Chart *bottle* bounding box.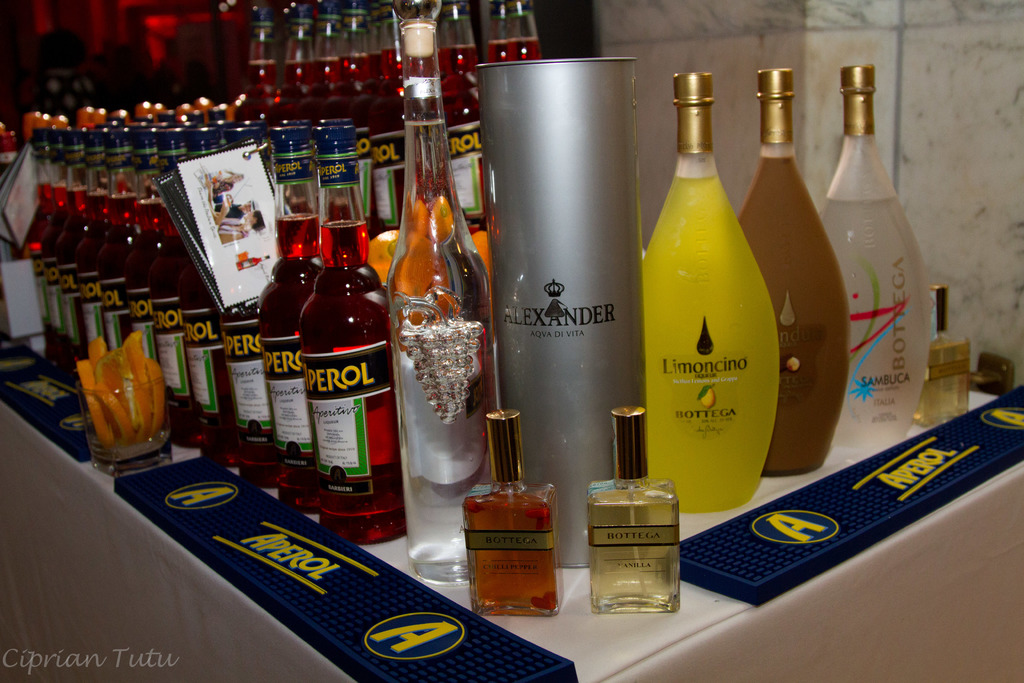
Charted: <box>813,59,934,453</box>.
